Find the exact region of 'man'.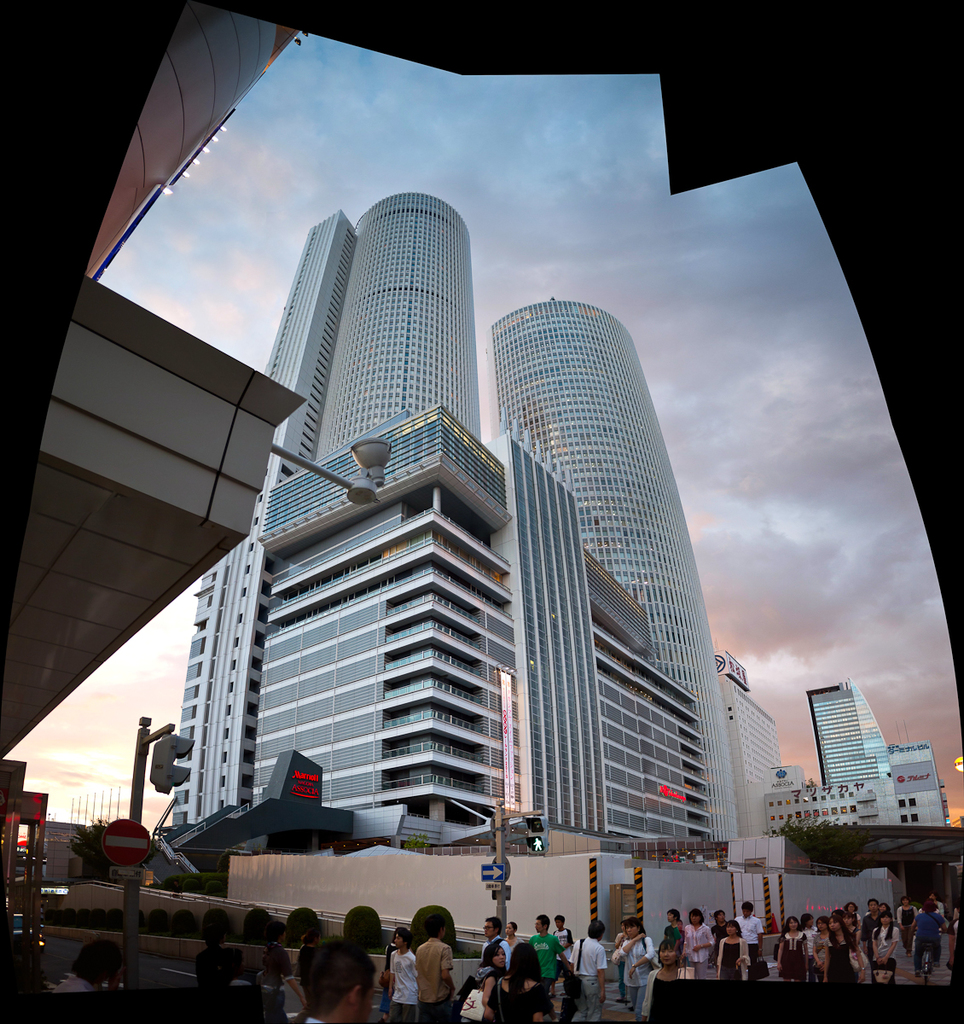
Exact region: (x1=570, y1=919, x2=608, y2=1021).
